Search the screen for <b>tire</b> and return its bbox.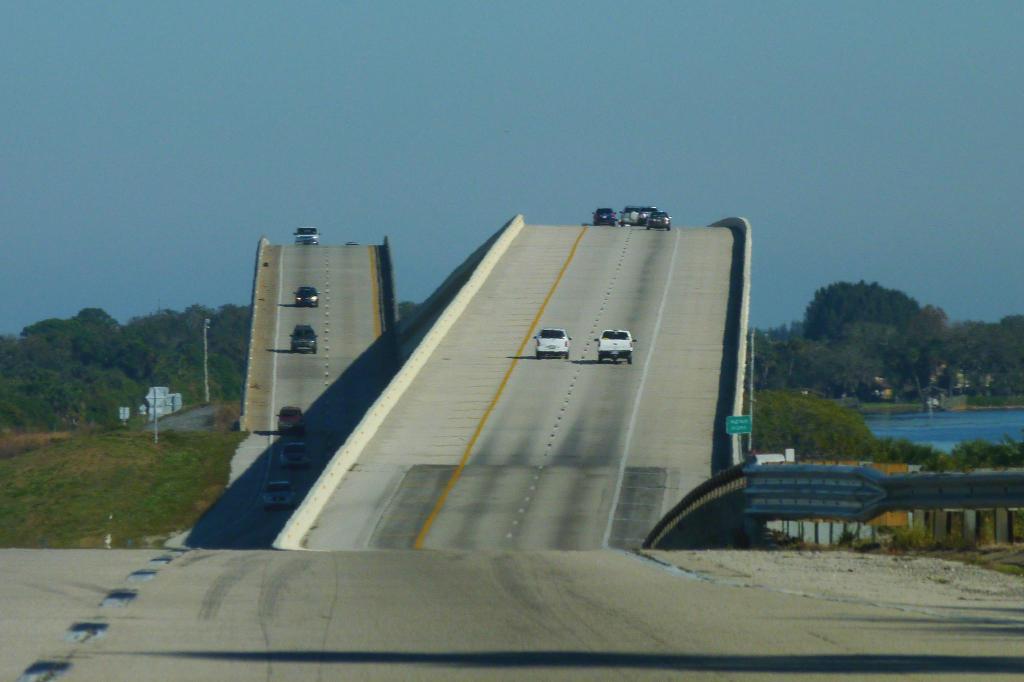
Found: (666, 226, 669, 232).
